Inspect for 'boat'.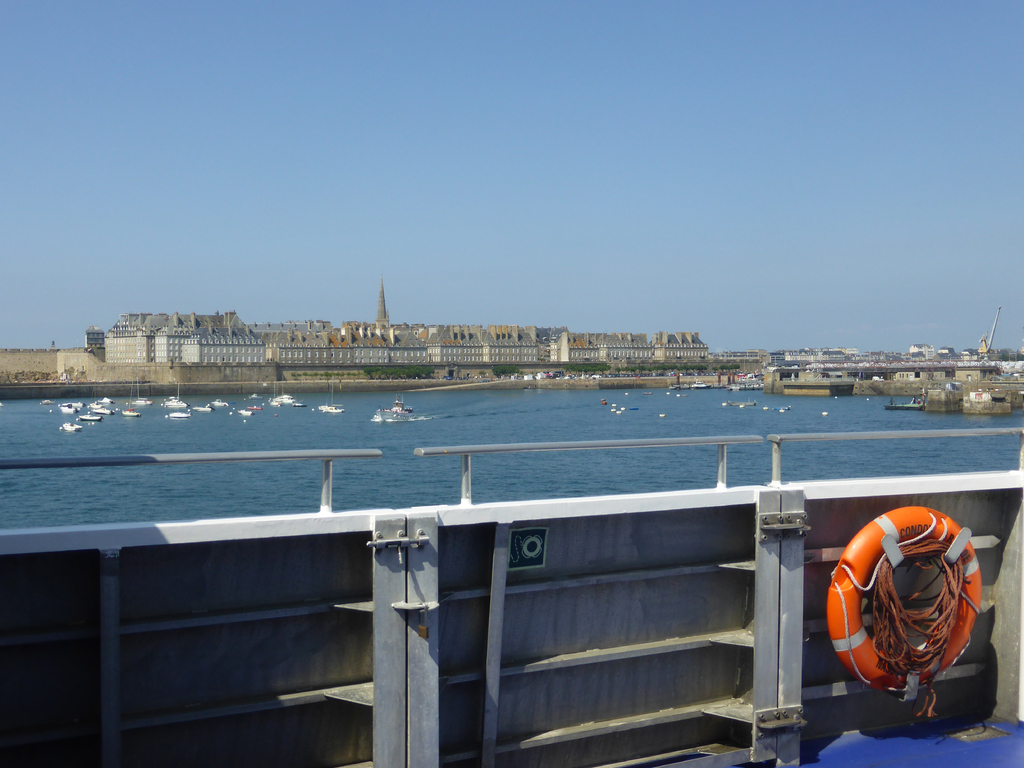
Inspection: {"left": 165, "top": 408, "right": 199, "bottom": 420}.
